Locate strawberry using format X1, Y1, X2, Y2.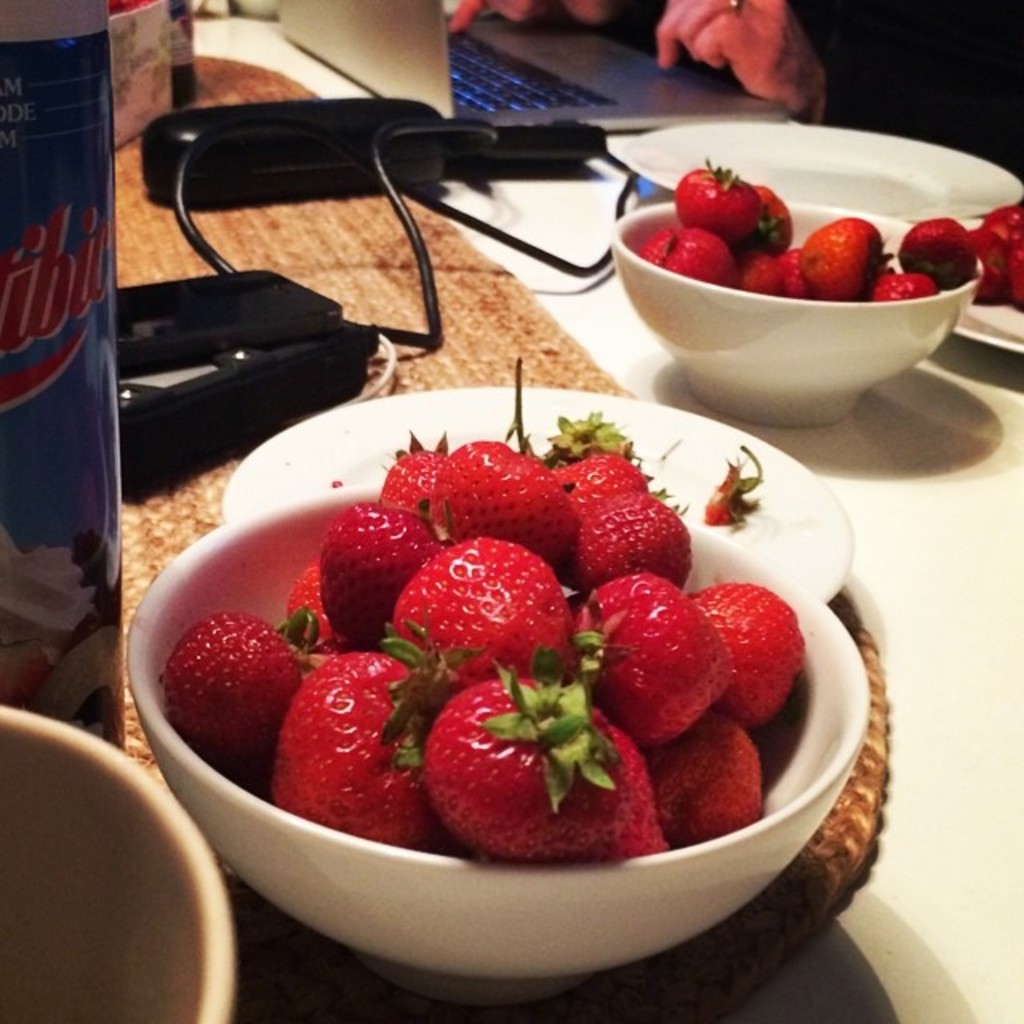
800, 195, 880, 304.
